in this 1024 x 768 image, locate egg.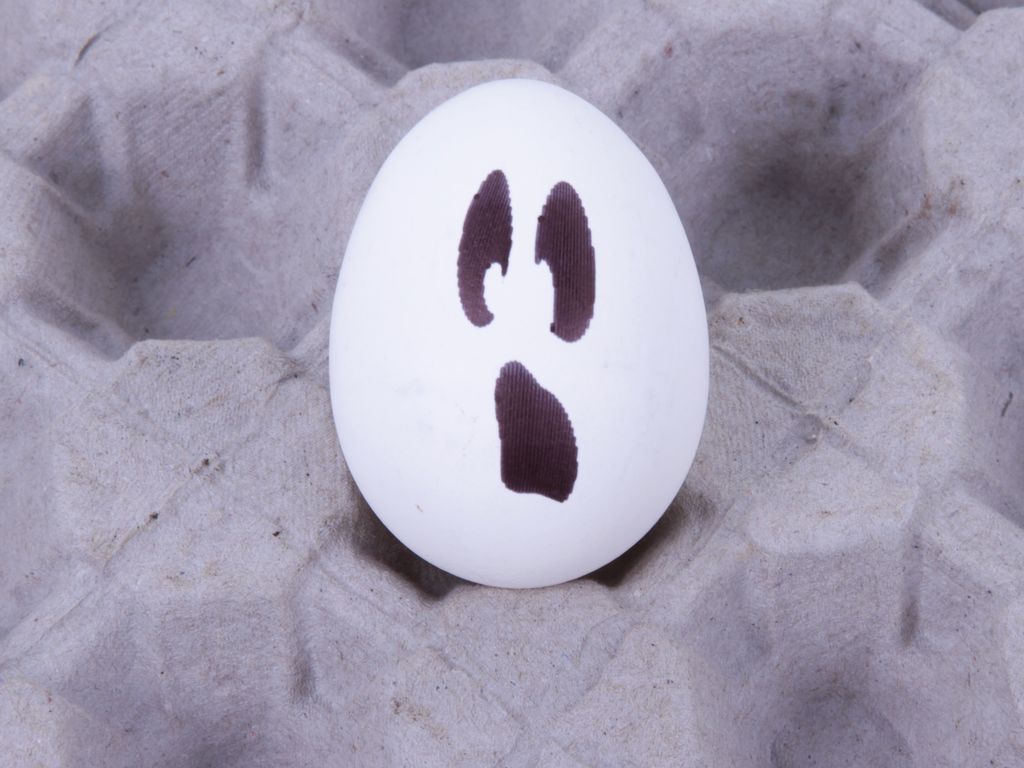
Bounding box: x1=326, y1=78, x2=711, y2=593.
